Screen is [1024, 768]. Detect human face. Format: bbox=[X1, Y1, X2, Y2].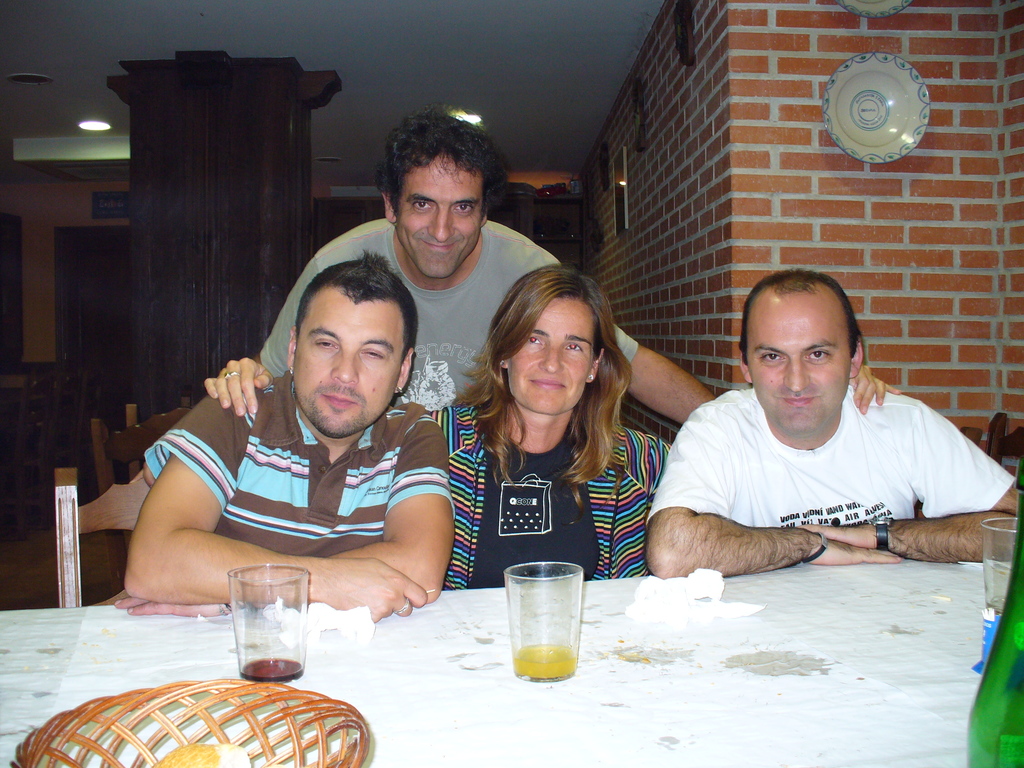
bbox=[292, 298, 408, 431].
